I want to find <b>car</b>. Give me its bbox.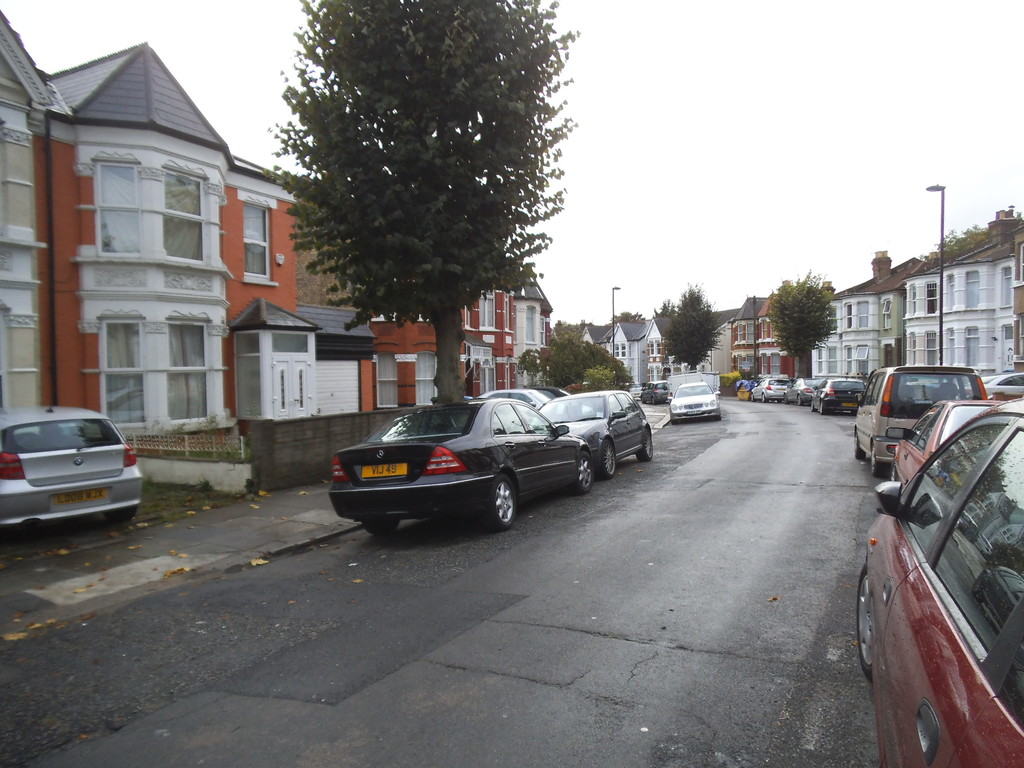
BBox(812, 376, 866, 413).
